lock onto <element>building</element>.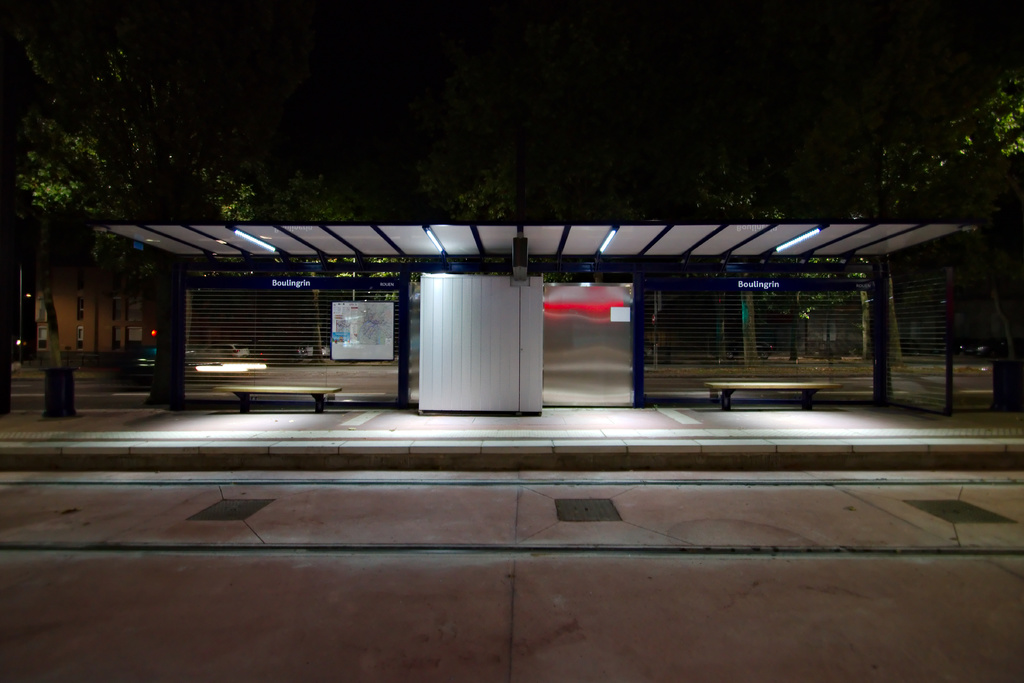
Locked: x1=1 y1=206 x2=1020 y2=449.
